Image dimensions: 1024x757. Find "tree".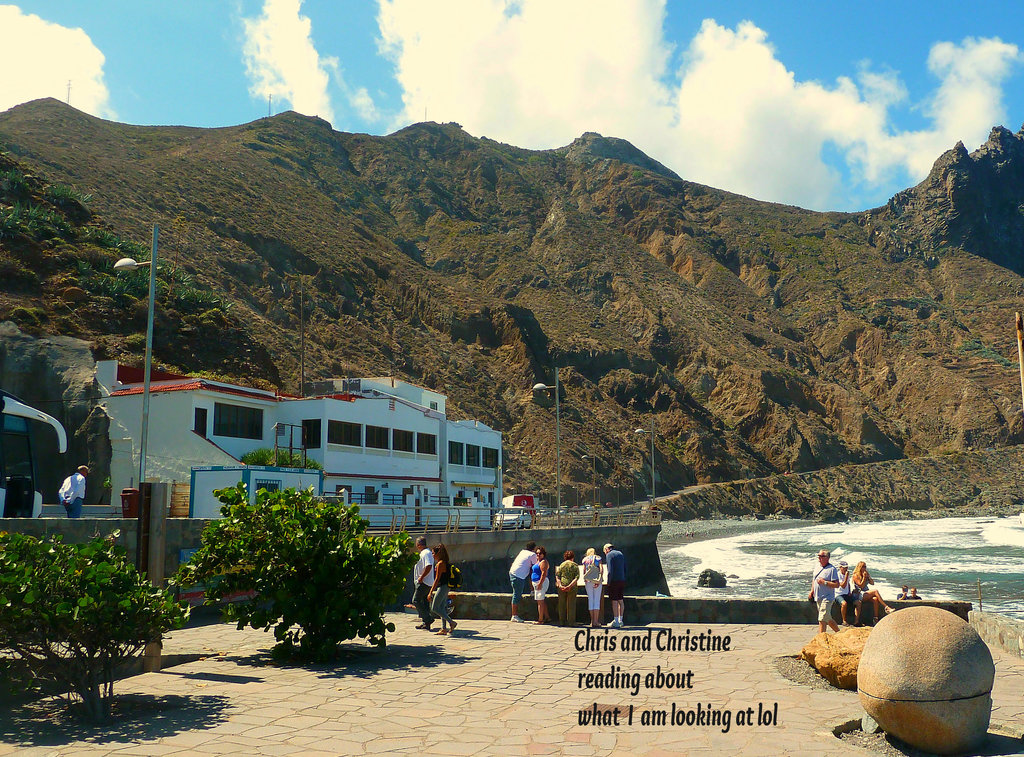
rect(168, 490, 402, 652).
